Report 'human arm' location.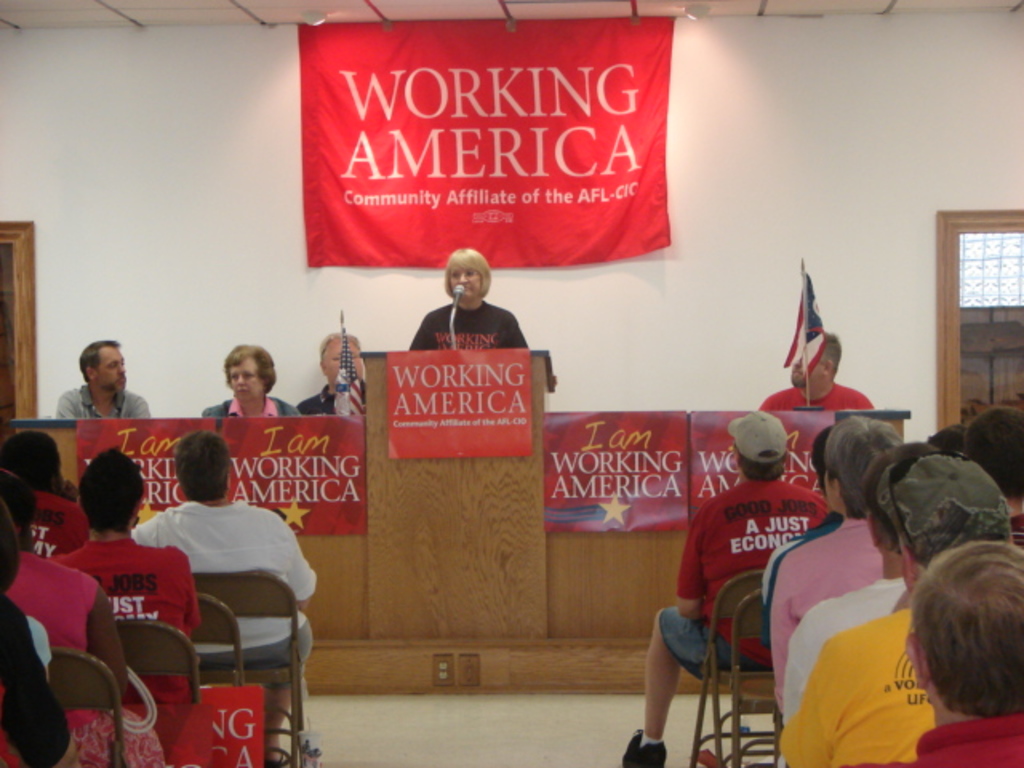
Report: region(774, 626, 814, 731).
